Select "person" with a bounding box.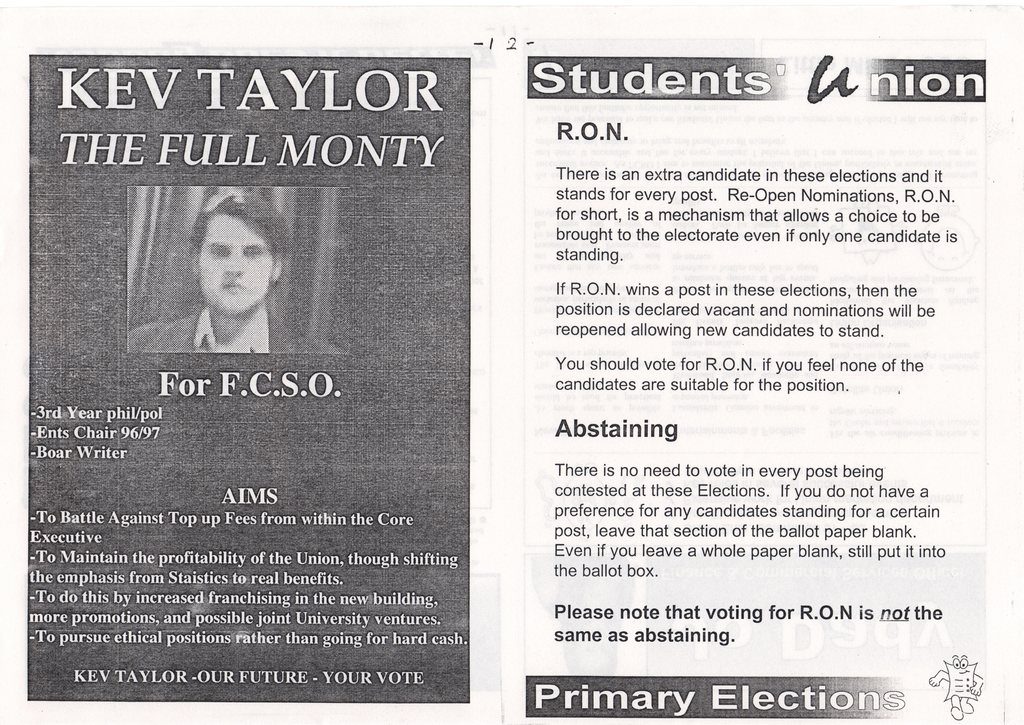
x1=125, y1=192, x2=347, y2=355.
